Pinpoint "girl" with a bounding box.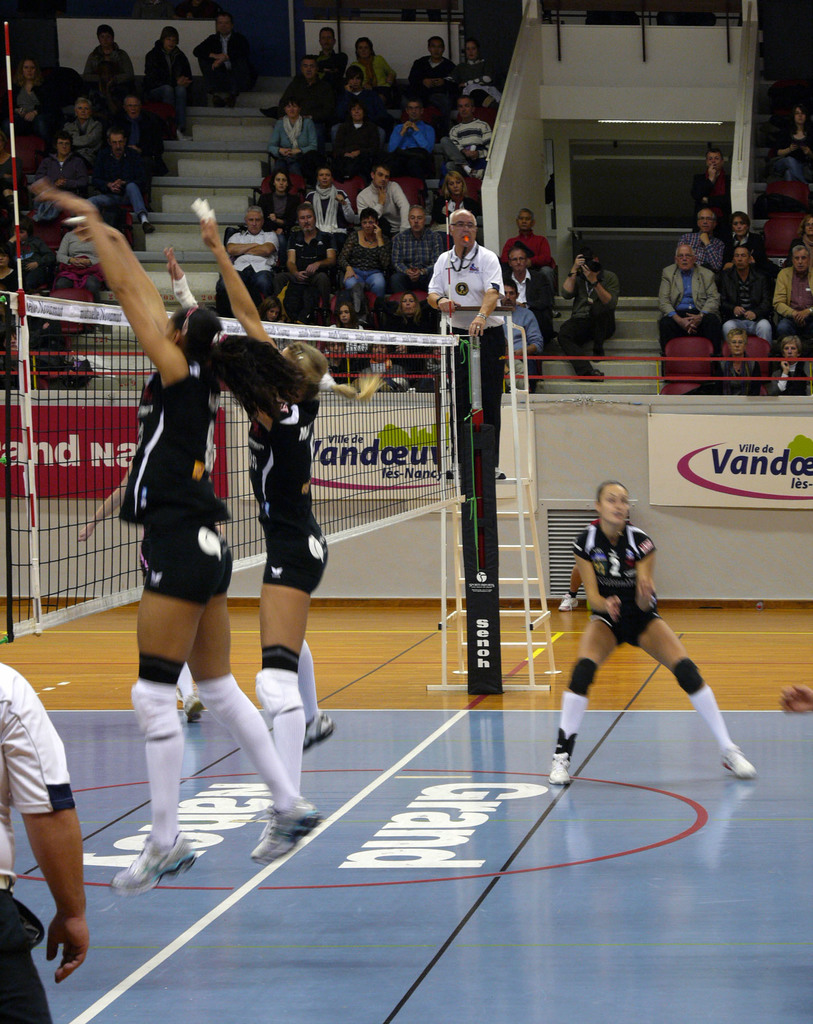
<box>770,327,810,402</box>.
